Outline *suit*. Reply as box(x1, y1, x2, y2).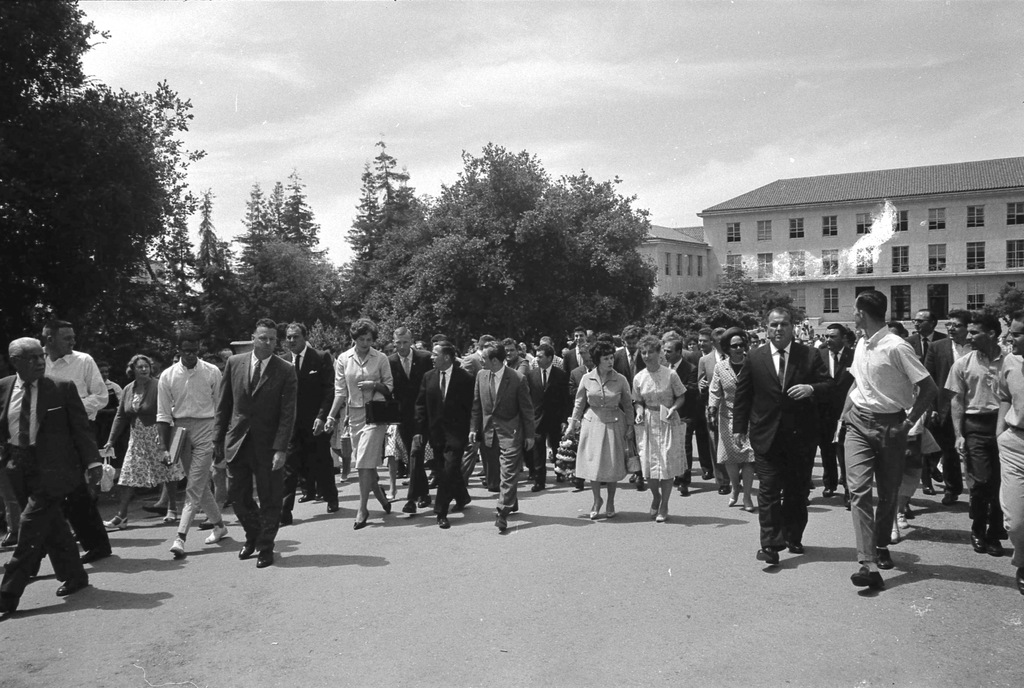
box(0, 373, 106, 617).
